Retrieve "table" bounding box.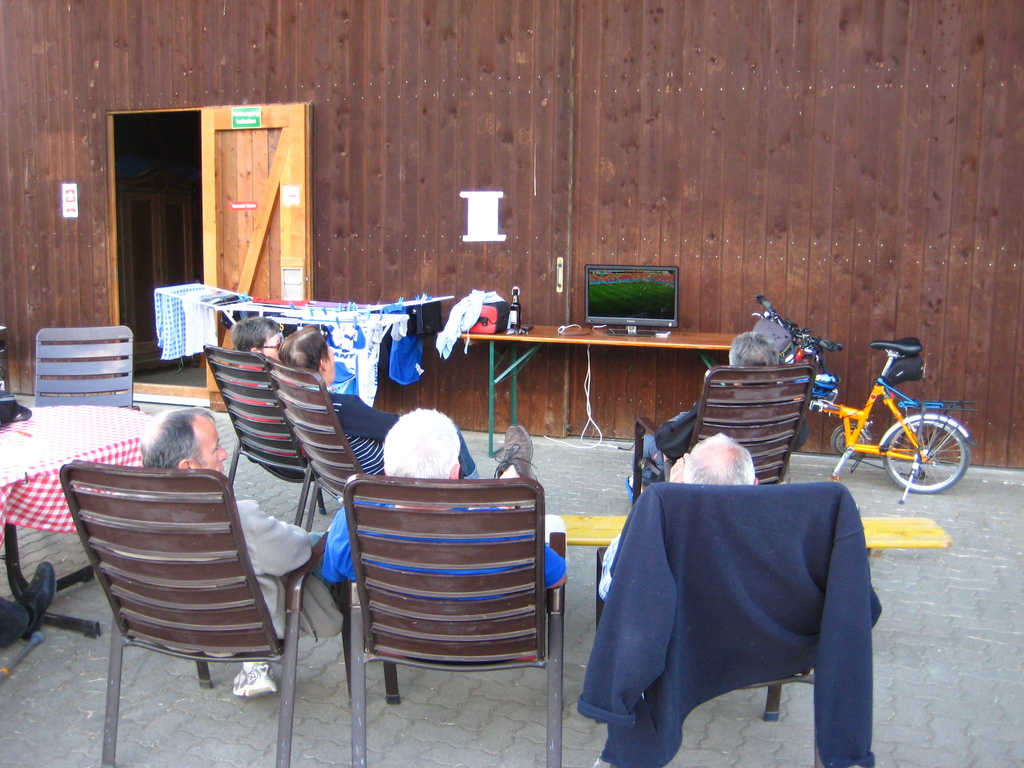
Bounding box: [0,403,157,636].
